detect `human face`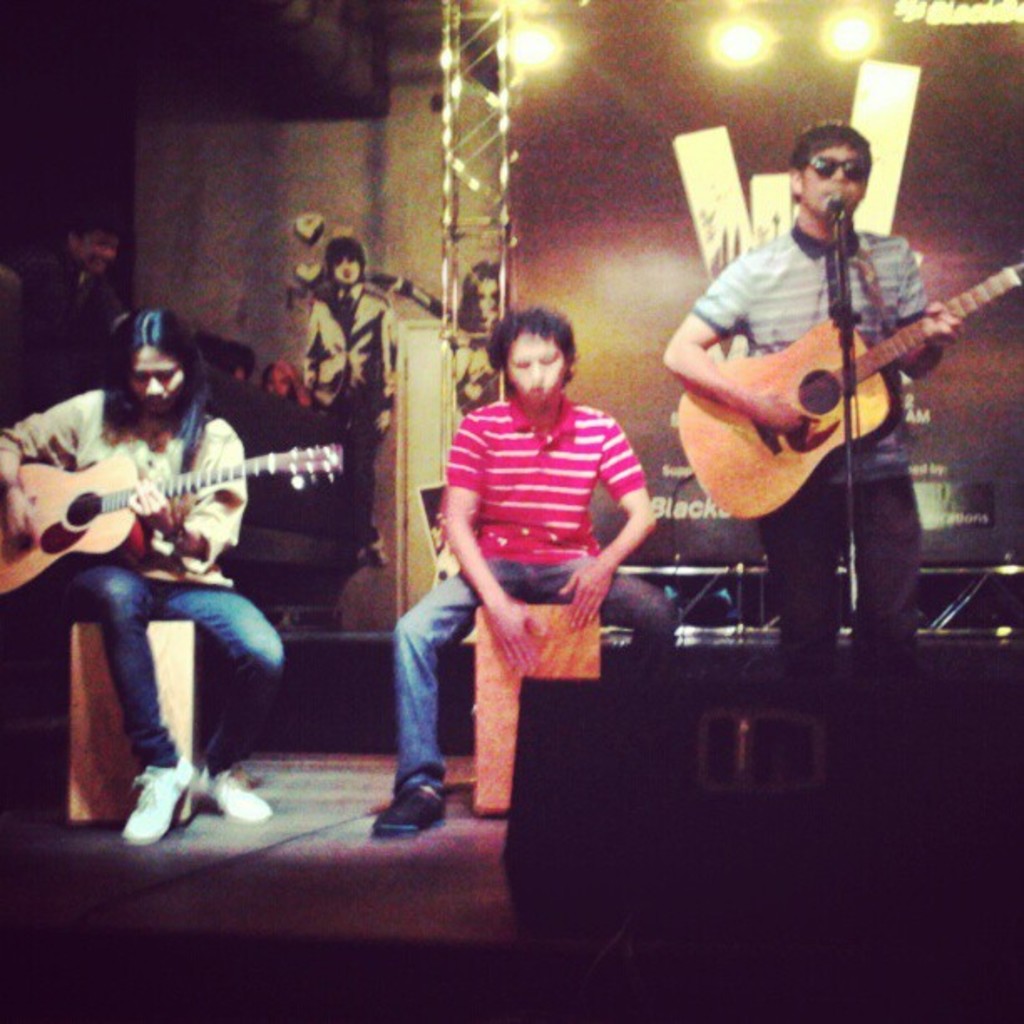
[798, 141, 873, 221]
